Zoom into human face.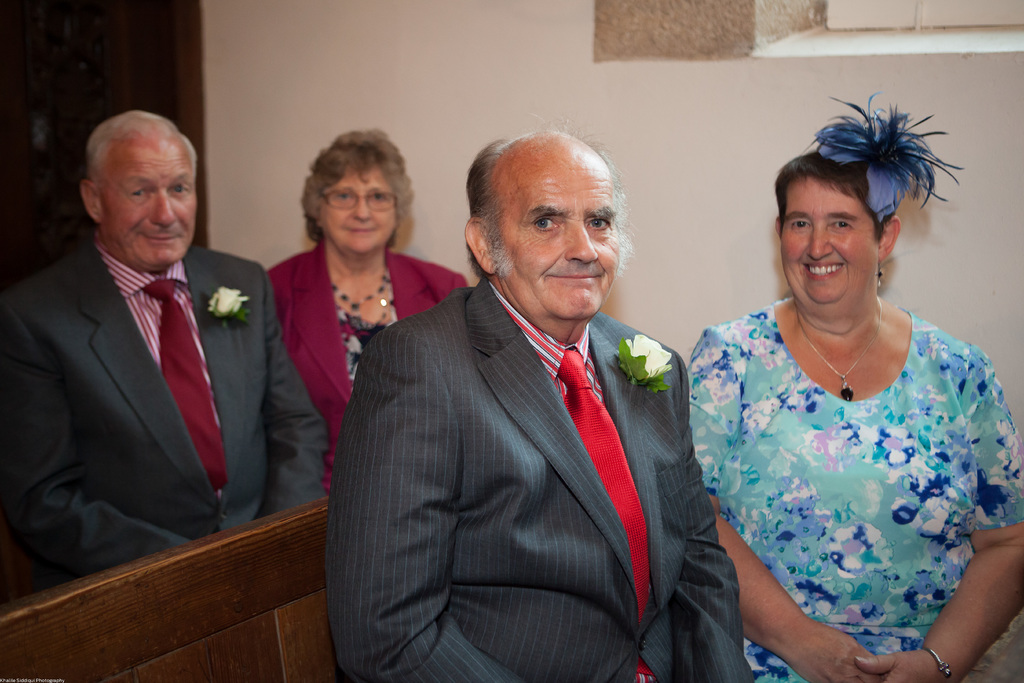
Zoom target: left=93, top=135, right=198, bottom=264.
